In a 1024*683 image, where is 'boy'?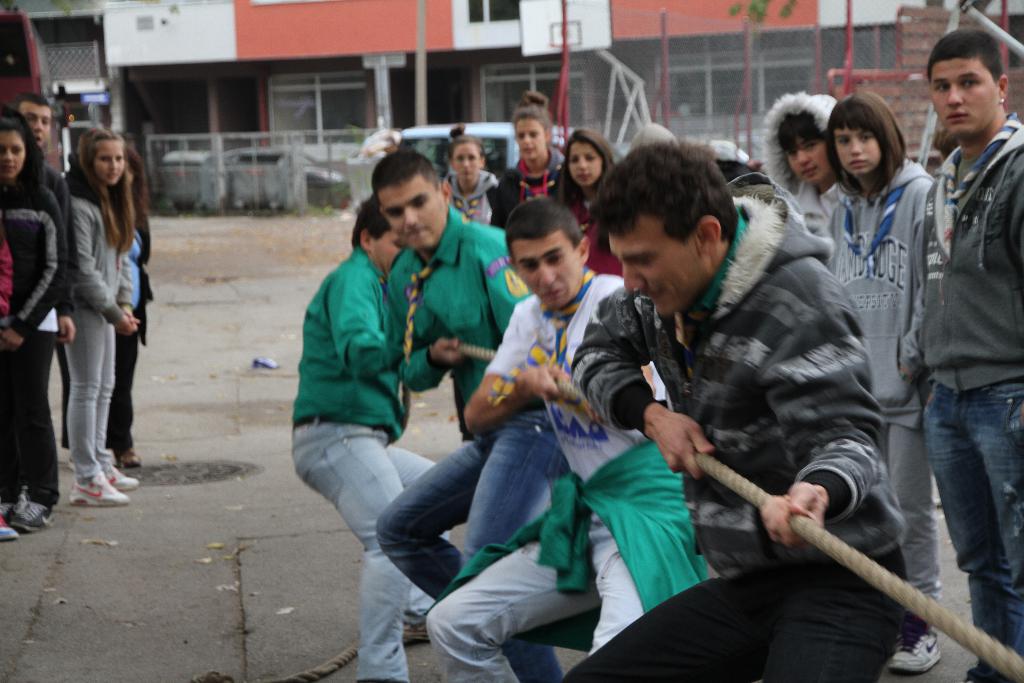
904/39/1023/682.
